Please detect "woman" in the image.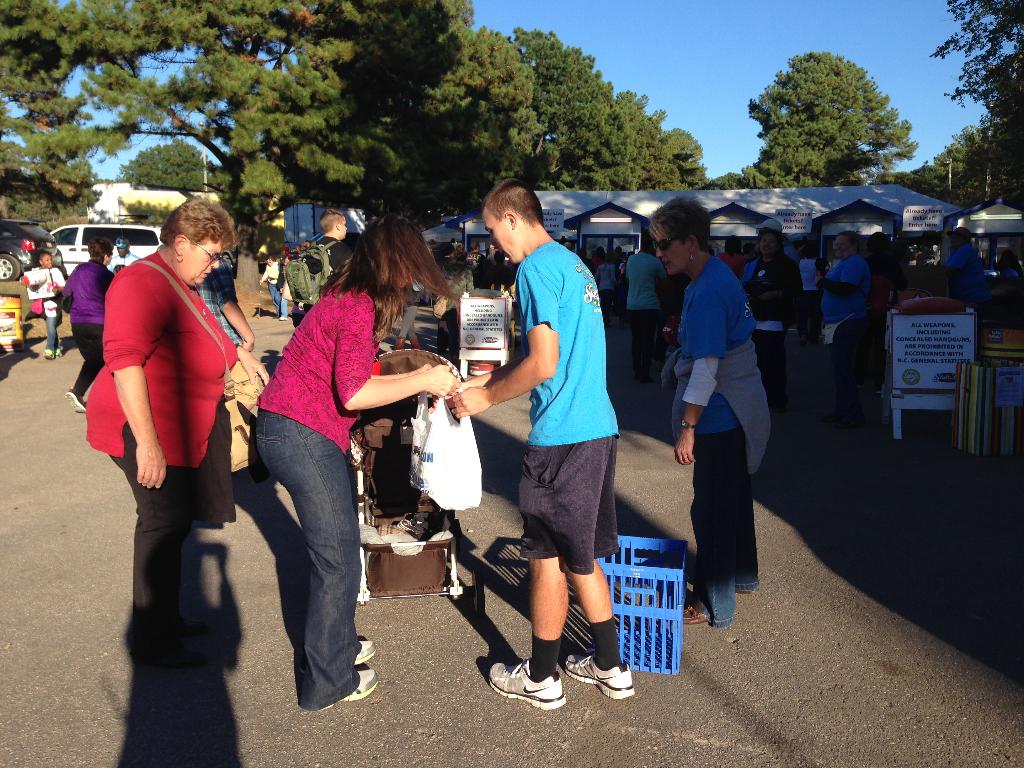
(x1=438, y1=250, x2=475, y2=370).
